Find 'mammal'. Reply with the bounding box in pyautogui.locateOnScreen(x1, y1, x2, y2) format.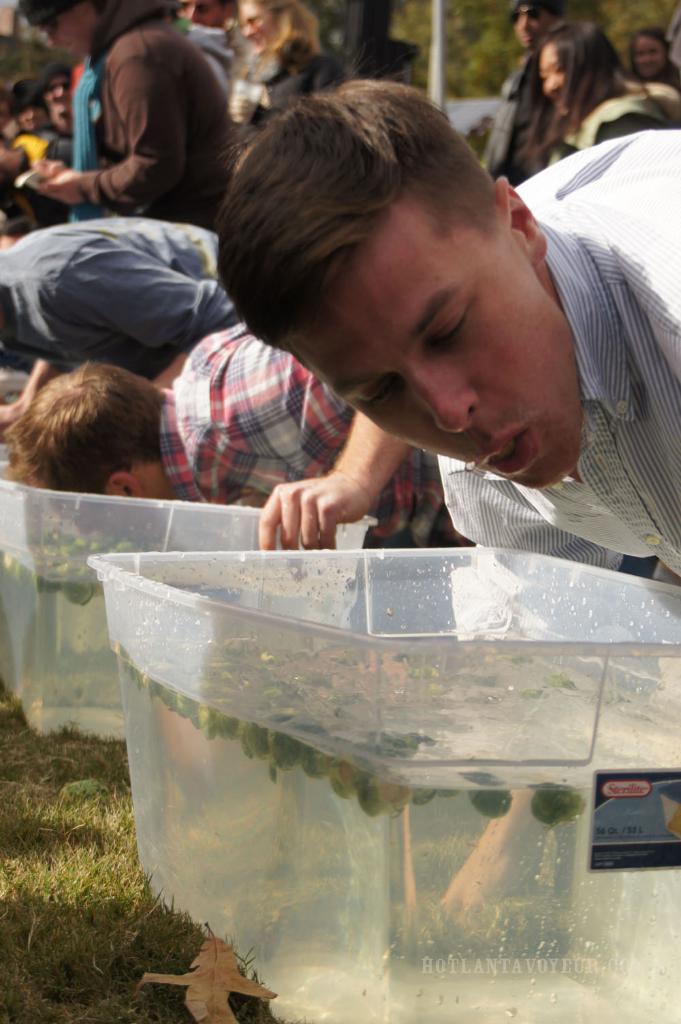
pyautogui.locateOnScreen(25, 14, 252, 231).
